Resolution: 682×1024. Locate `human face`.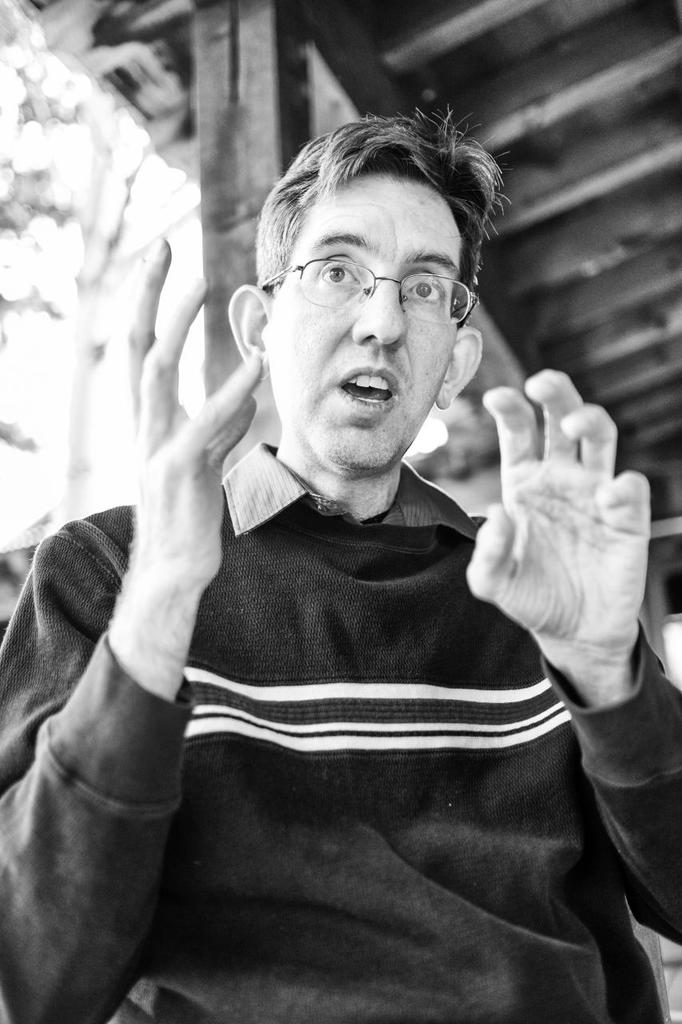
select_region(274, 180, 463, 470).
